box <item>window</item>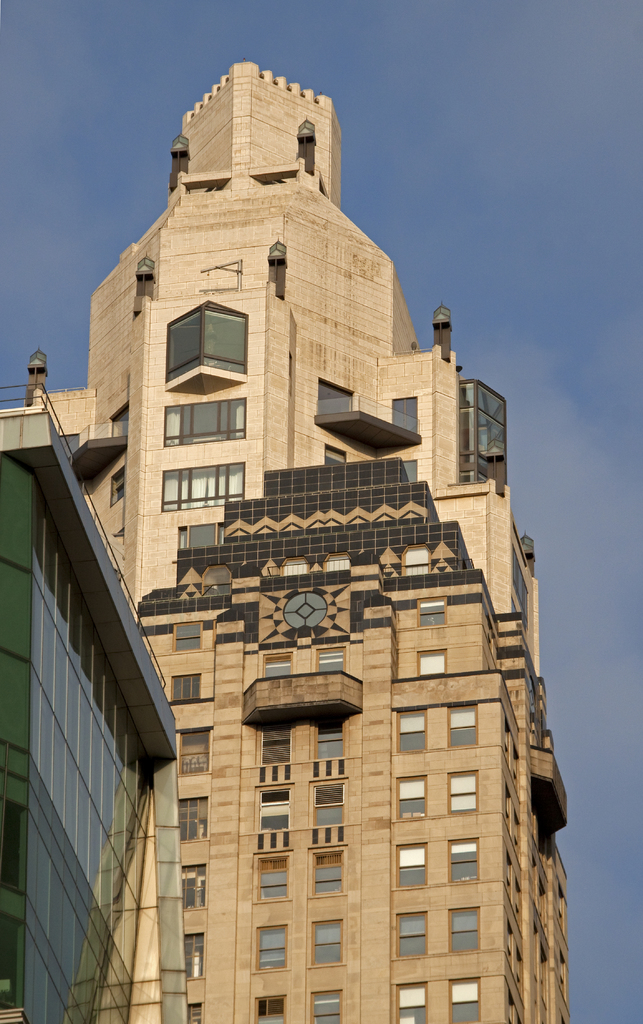
region(312, 849, 343, 897)
